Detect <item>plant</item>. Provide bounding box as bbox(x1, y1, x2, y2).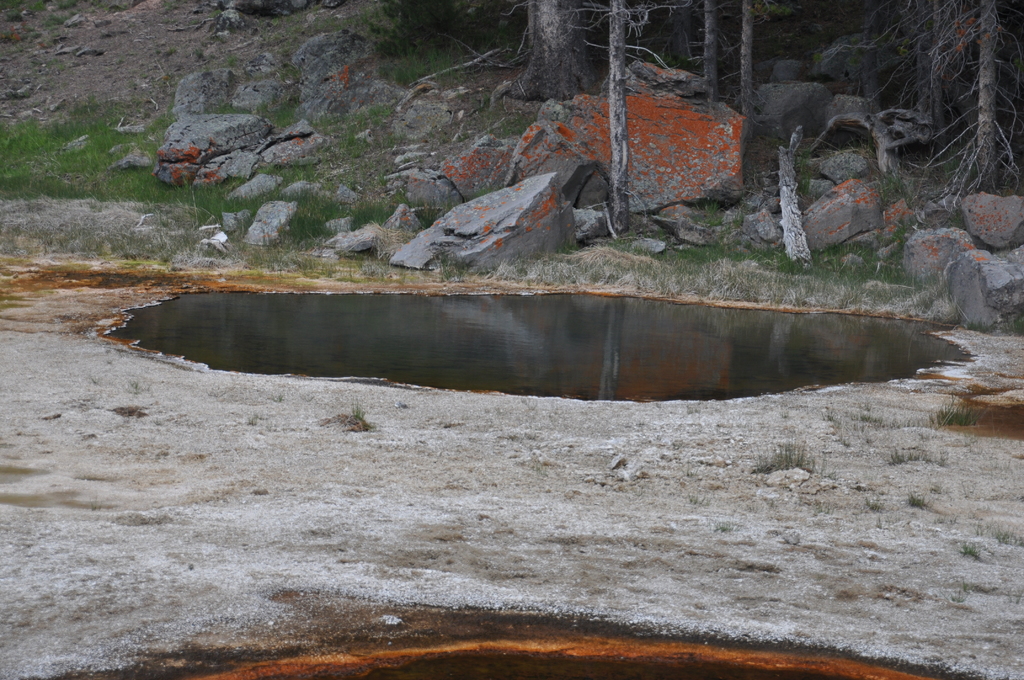
bbox(687, 193, 719, 223).
